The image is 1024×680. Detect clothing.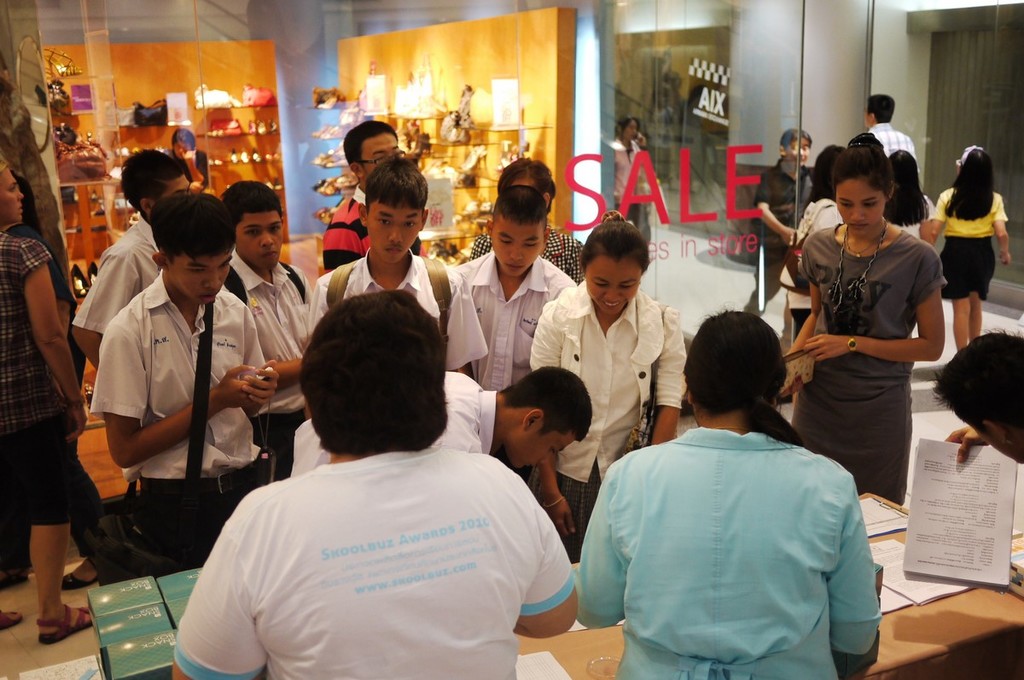
Detection: {"left": 66, "top": 216, "right": 165, "bottom": 350}.
